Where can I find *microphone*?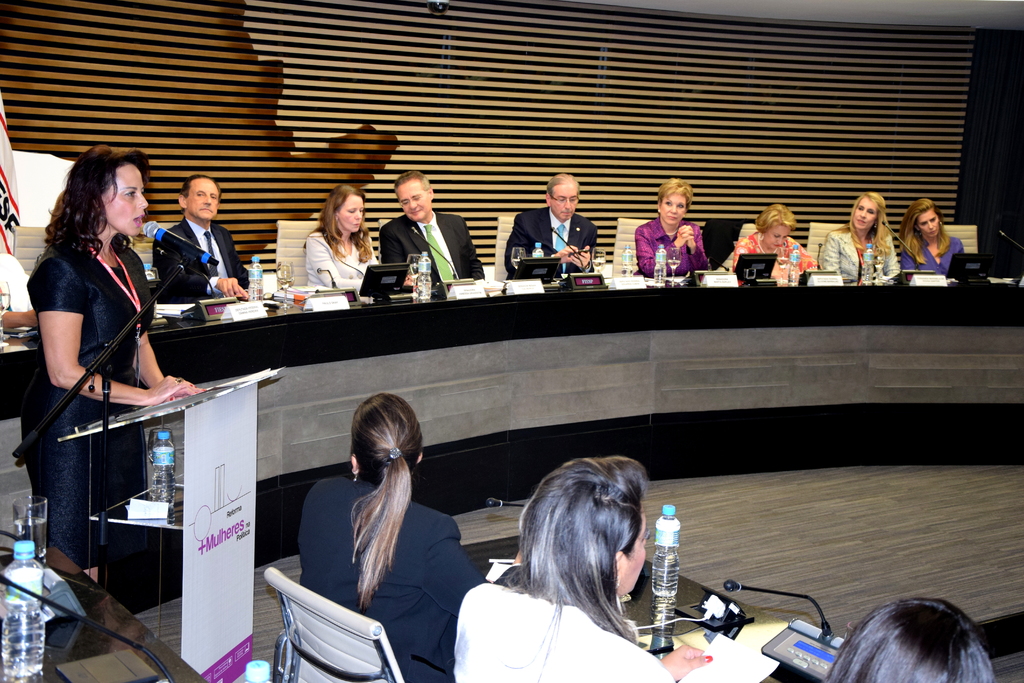
You can find it at (x1=488, y1=498, x2=504, y2=509).
